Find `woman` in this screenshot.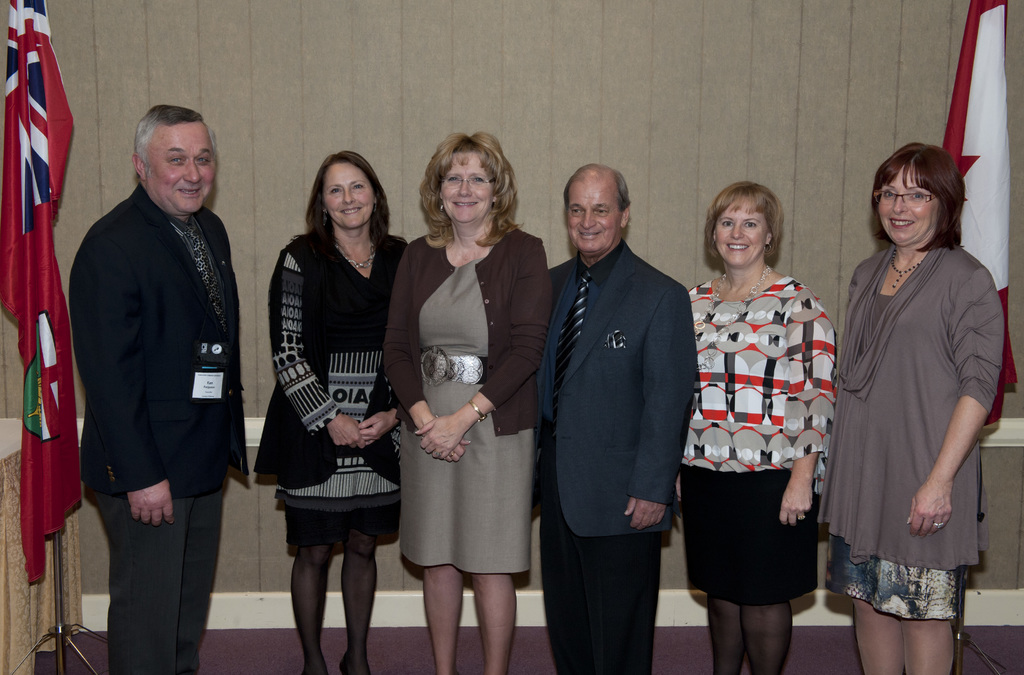
The bounding box for `woman` is locate(684, 176, 840, 674).
